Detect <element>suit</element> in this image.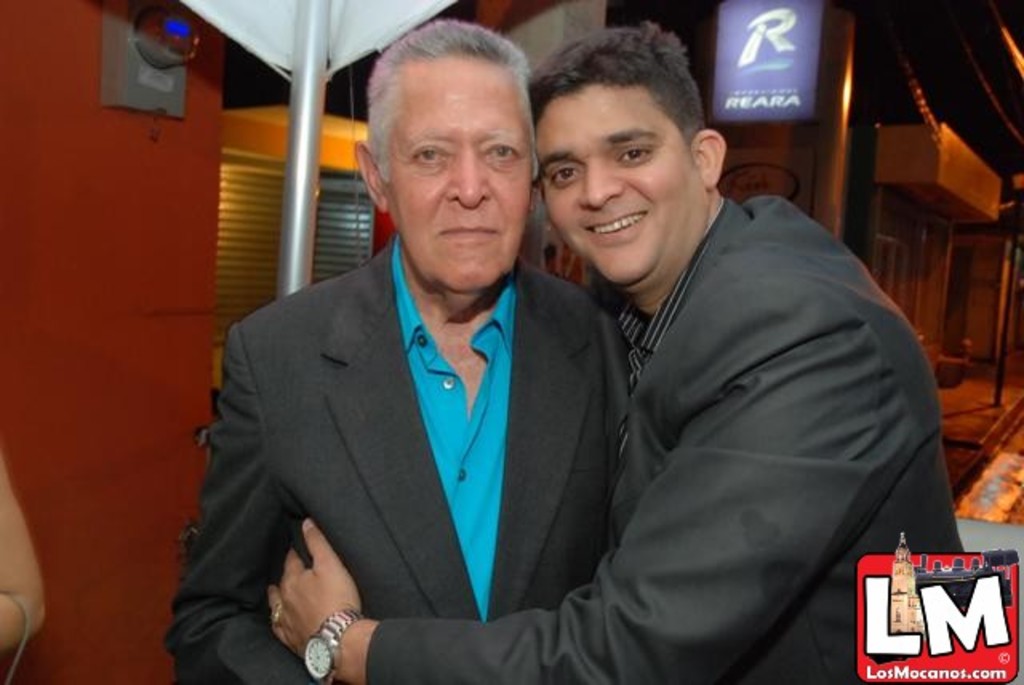
Detection: [357, 195, 965, 683].
